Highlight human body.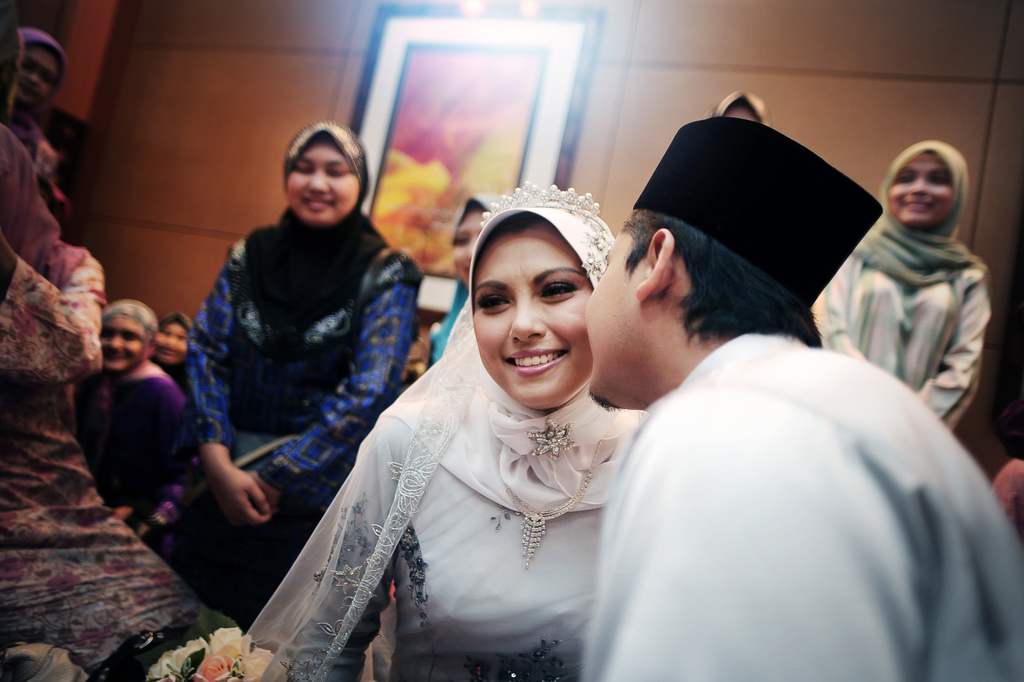
Highlighted region: <region>822, 136, 990, 425</region>.
